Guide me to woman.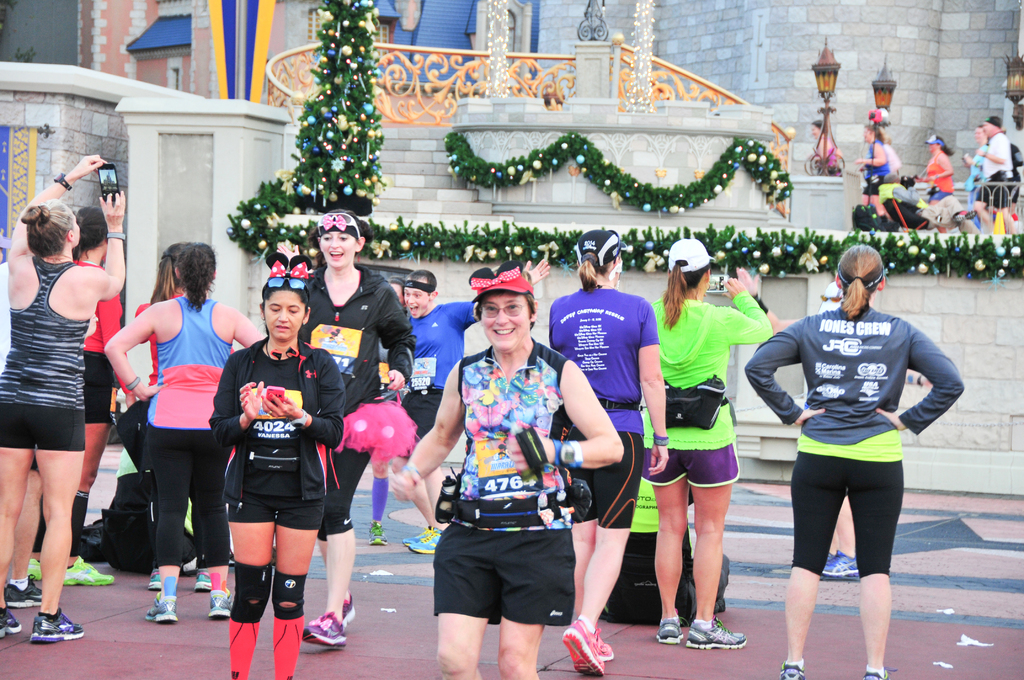
Guidance: (x1=808, y1=117, x2=840, y2=178).
